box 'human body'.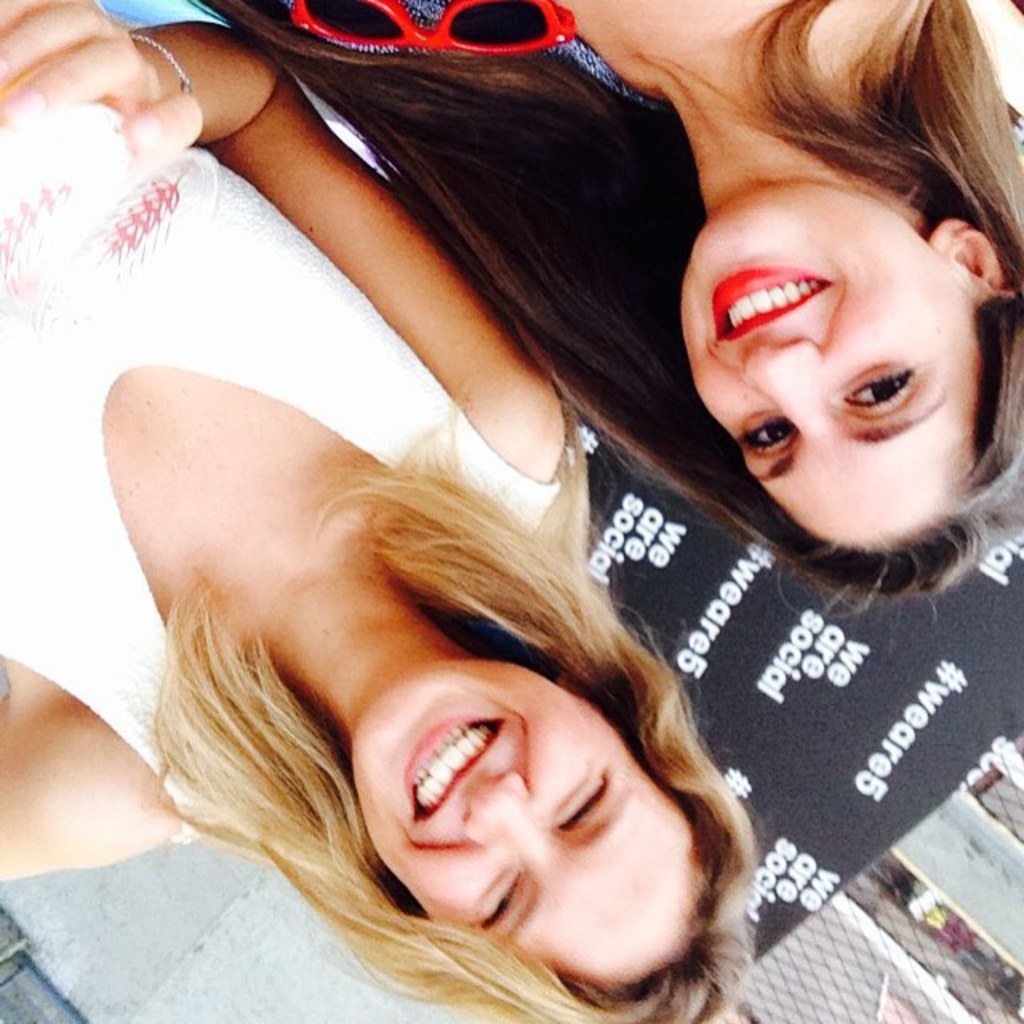
locate(96, 0, 1022, 627).
